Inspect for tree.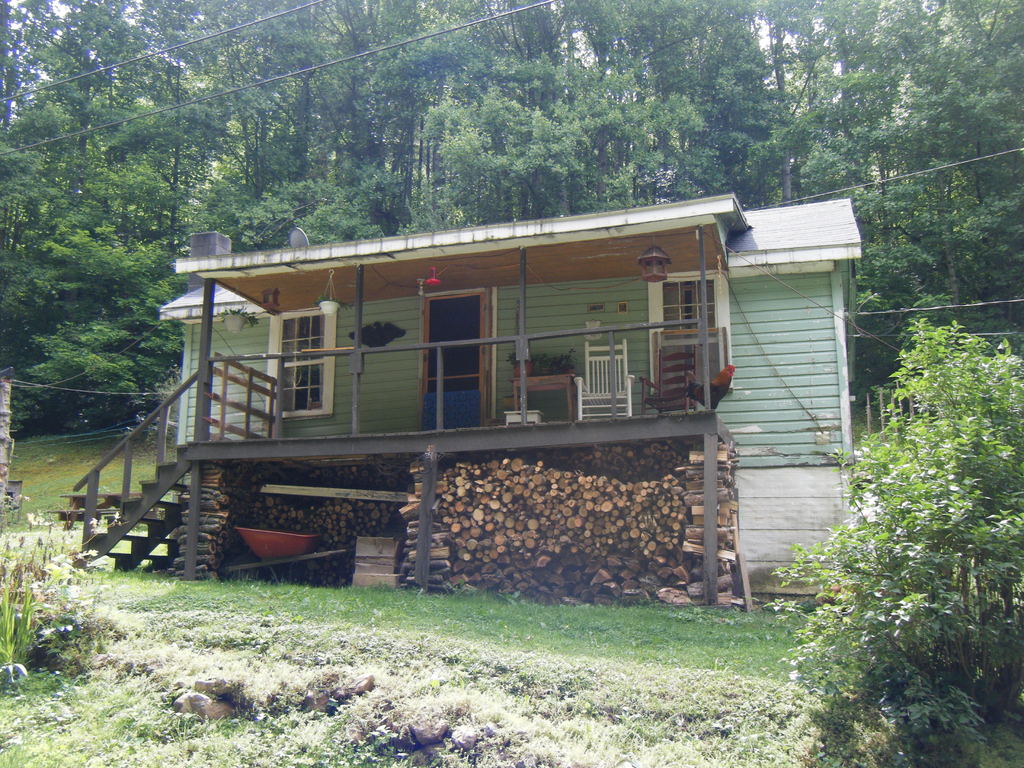
Inspection: 0 0 236 269.
